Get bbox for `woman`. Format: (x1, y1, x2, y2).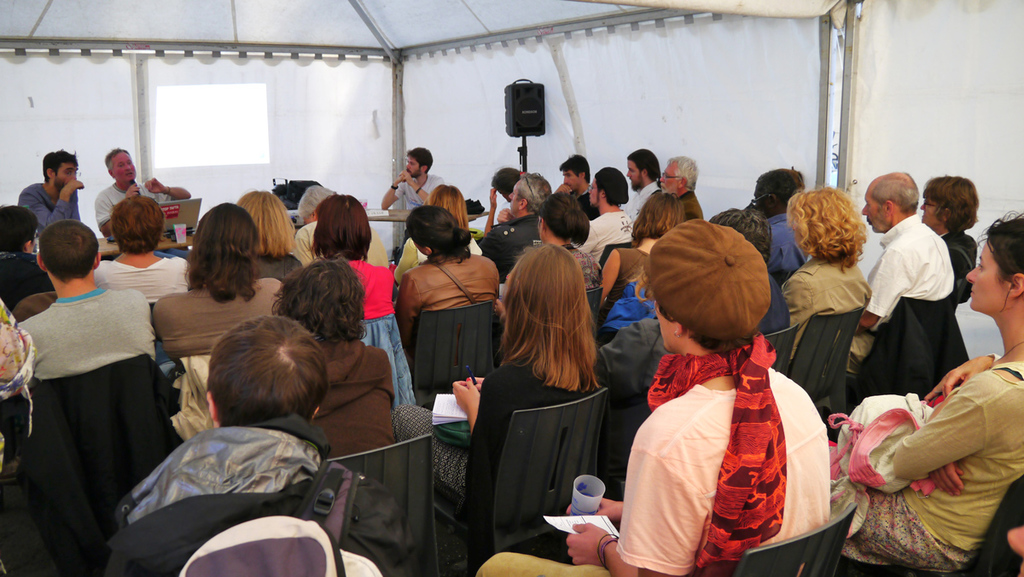
(707, 208, 792, 341).
